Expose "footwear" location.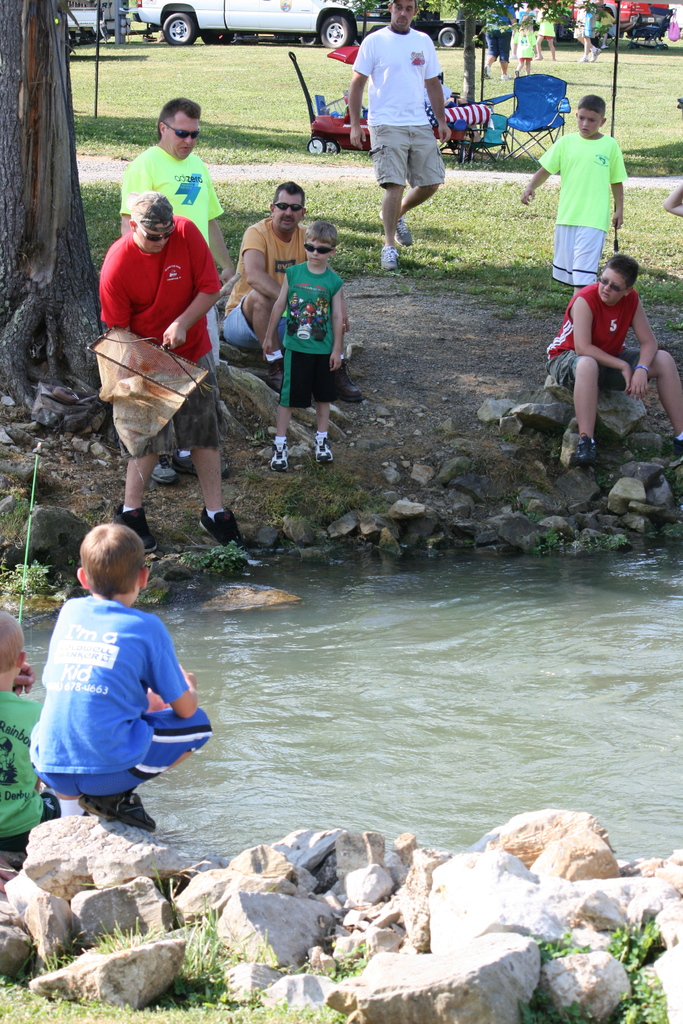
Exposed at BBox(591, 44, 598, 61).
